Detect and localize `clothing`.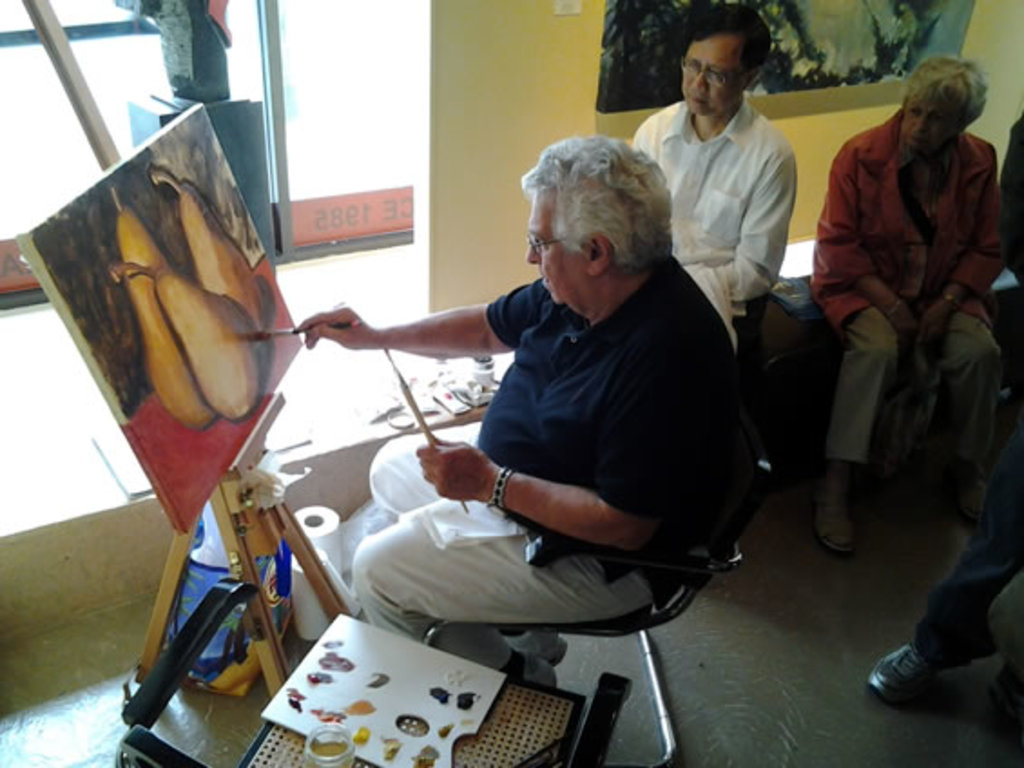
Localized at 1000:110:1022:288.
